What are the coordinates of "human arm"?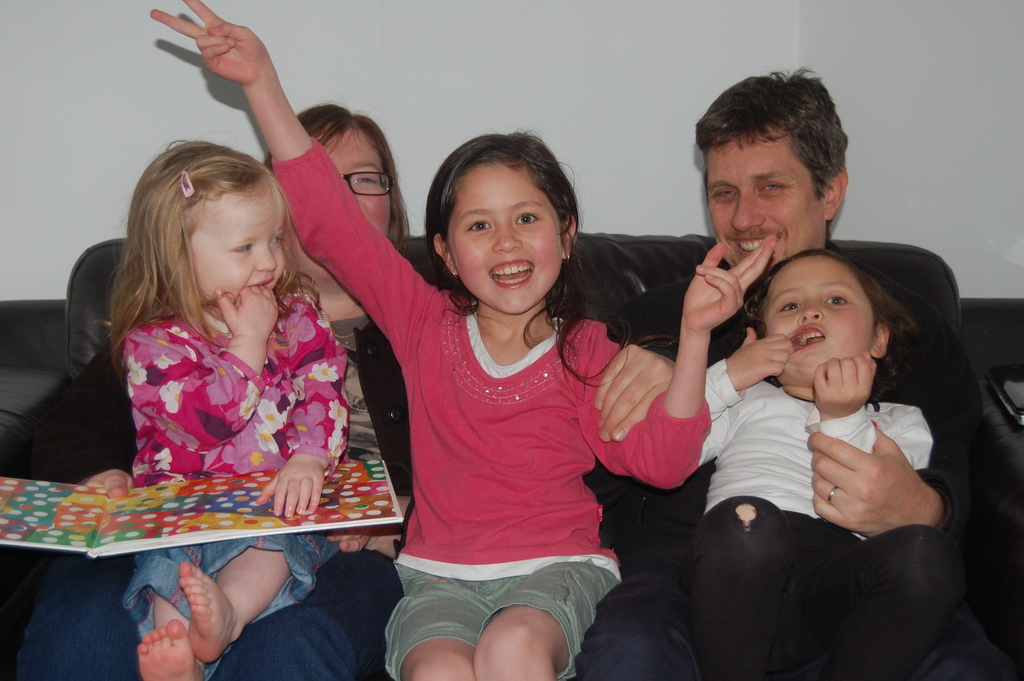
x1=700, y1=325, x2=792, y2=464.
